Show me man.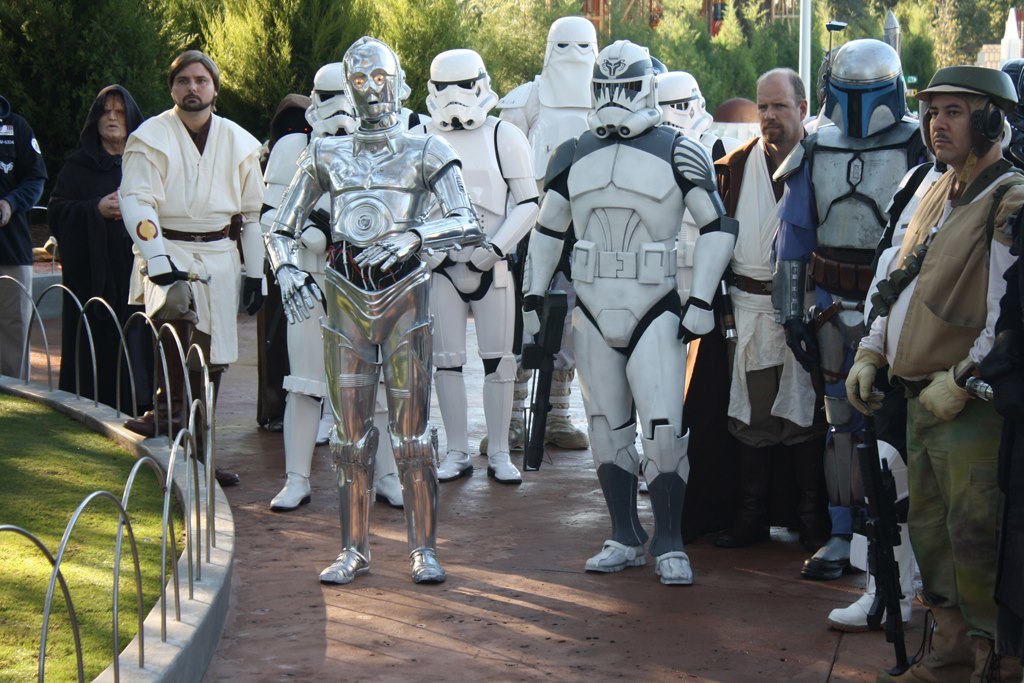
man is here: [left=115, top=48, right=264, bottom=485].
